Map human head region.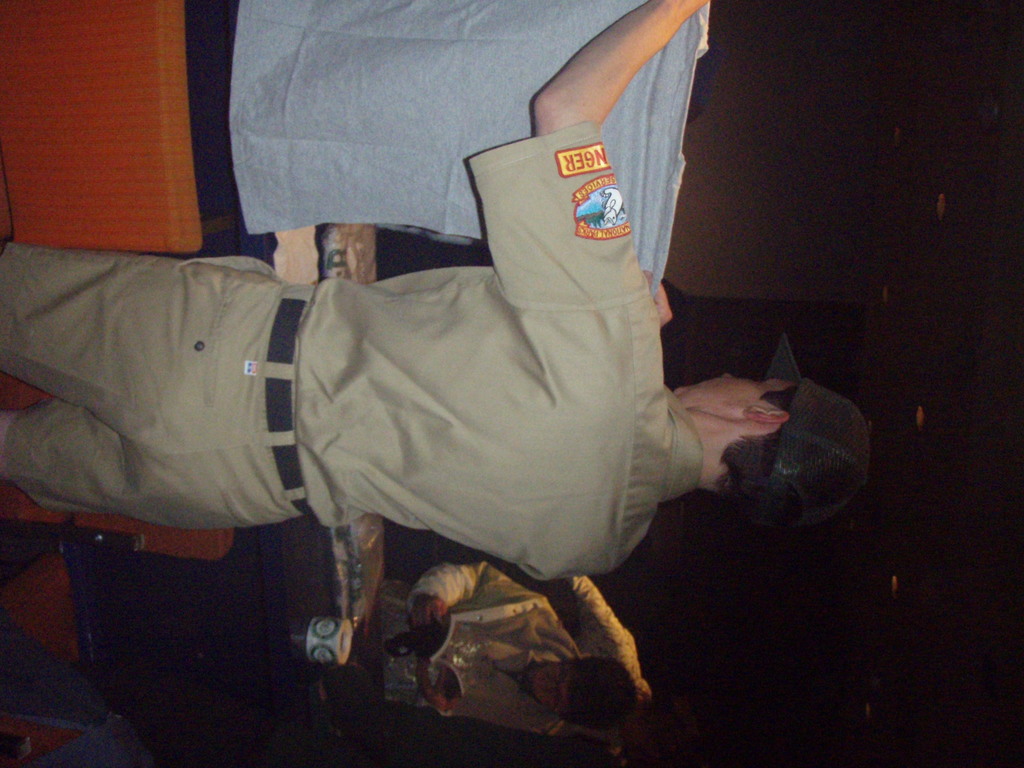
Mapped to box(621, 696, 705, 767).
